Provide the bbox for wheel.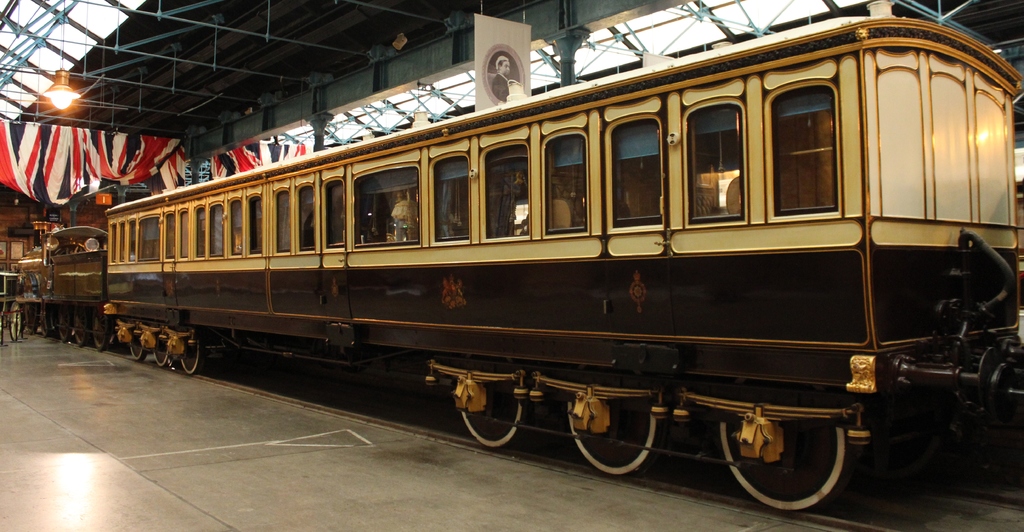
x1=94, y1=314, x2=110, y2=351.
